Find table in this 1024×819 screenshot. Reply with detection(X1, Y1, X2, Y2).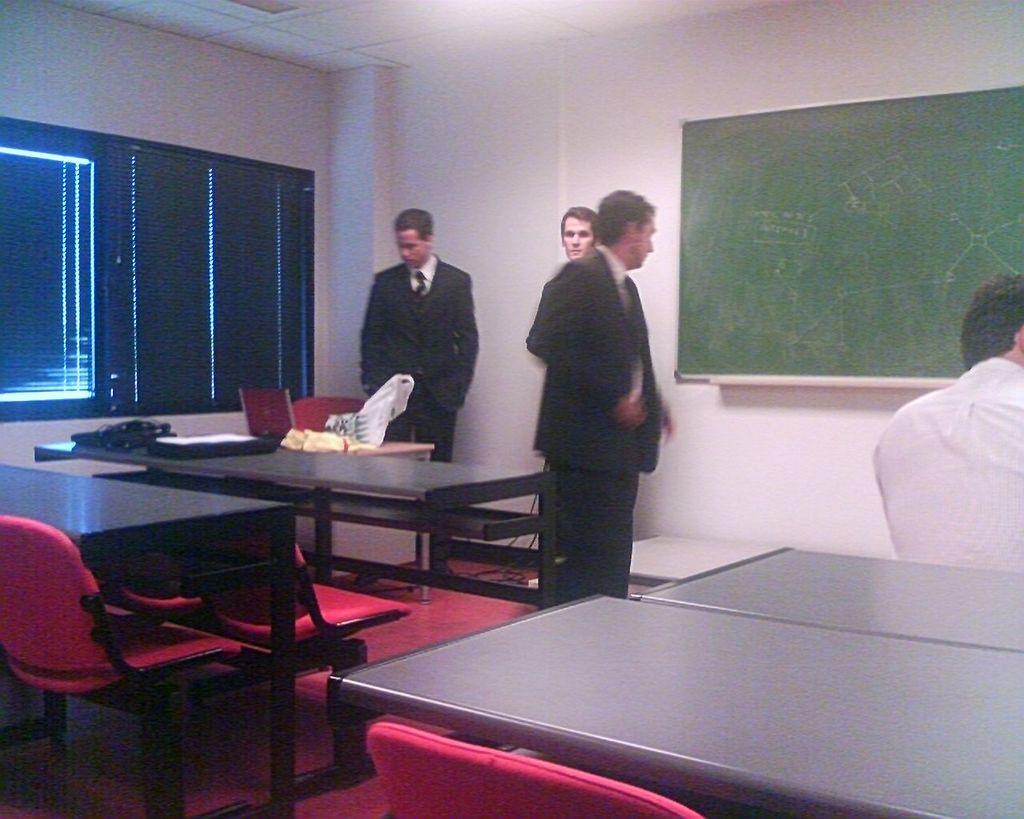
detection(33, 441, 562, 595).
